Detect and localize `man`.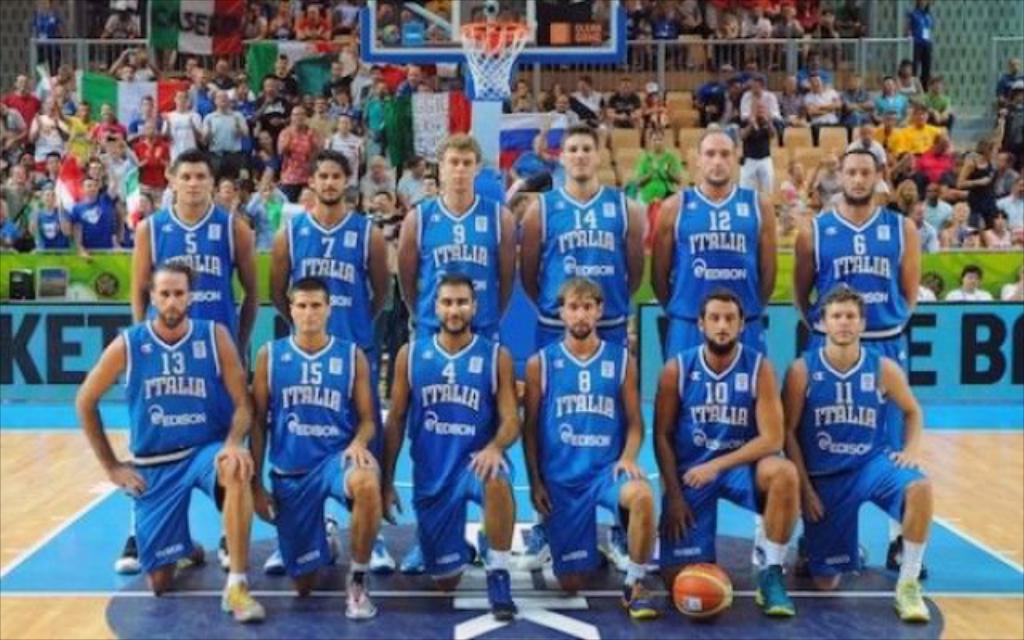
Localized at {"left": 74, "top": 170, "right": 128, "bottom": 259}.
